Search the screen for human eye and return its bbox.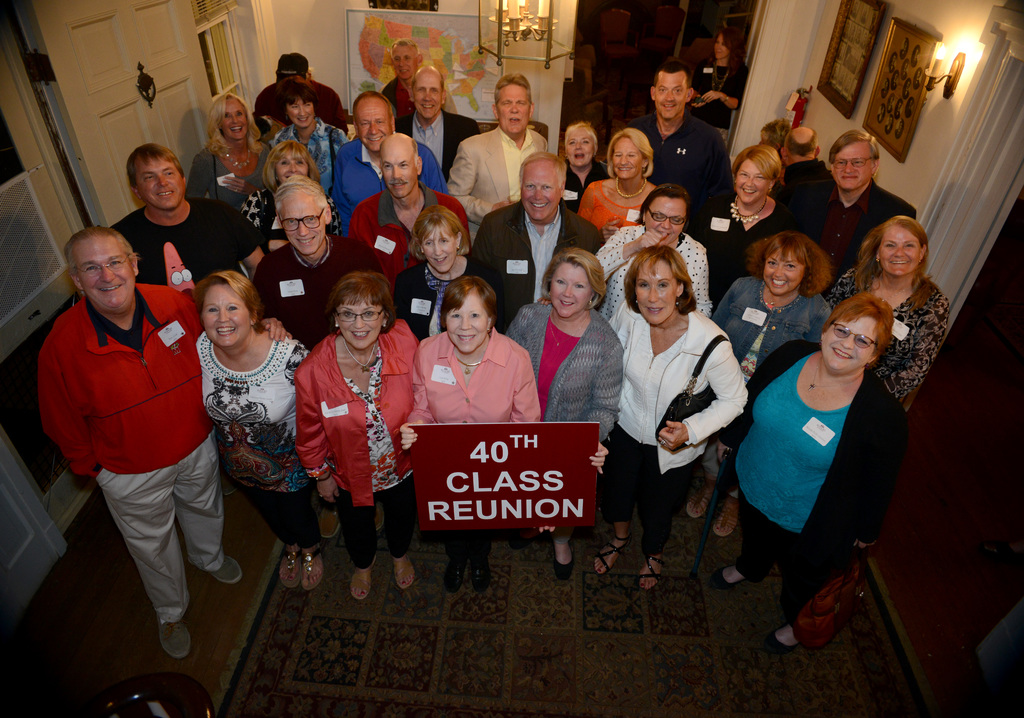
Found: 468/313/481/319.
